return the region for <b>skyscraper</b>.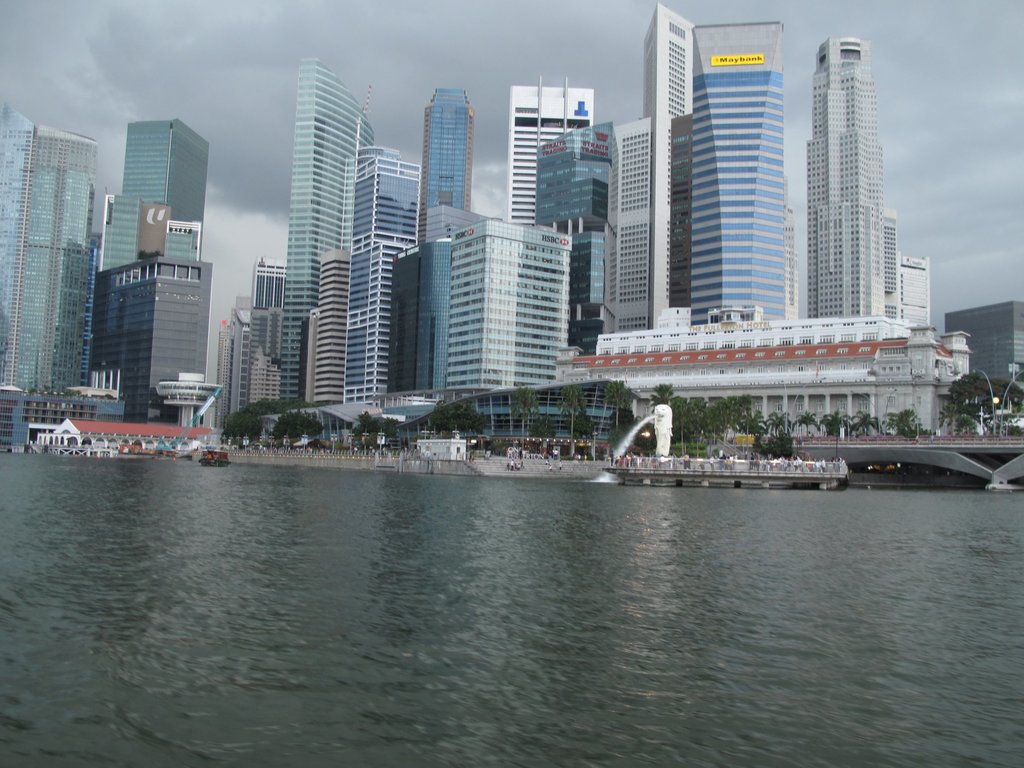
pyautogui.locateOnScreen(278, 60, 385, 400).
